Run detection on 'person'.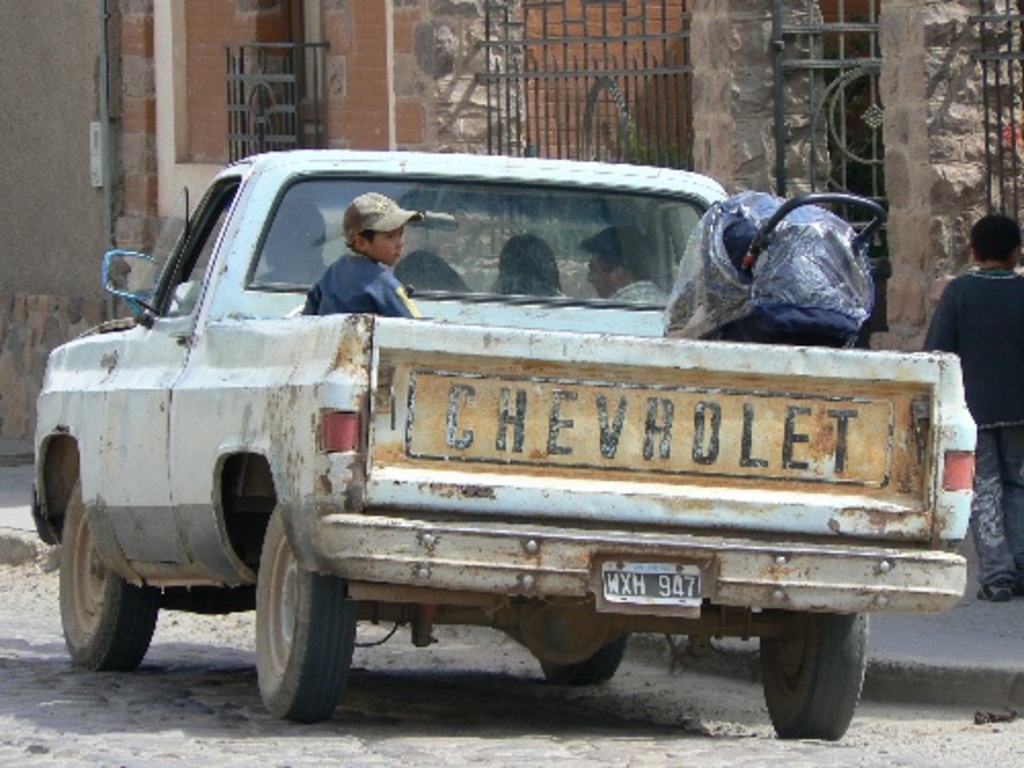
Result: box=[573, 221, 668, 303].
